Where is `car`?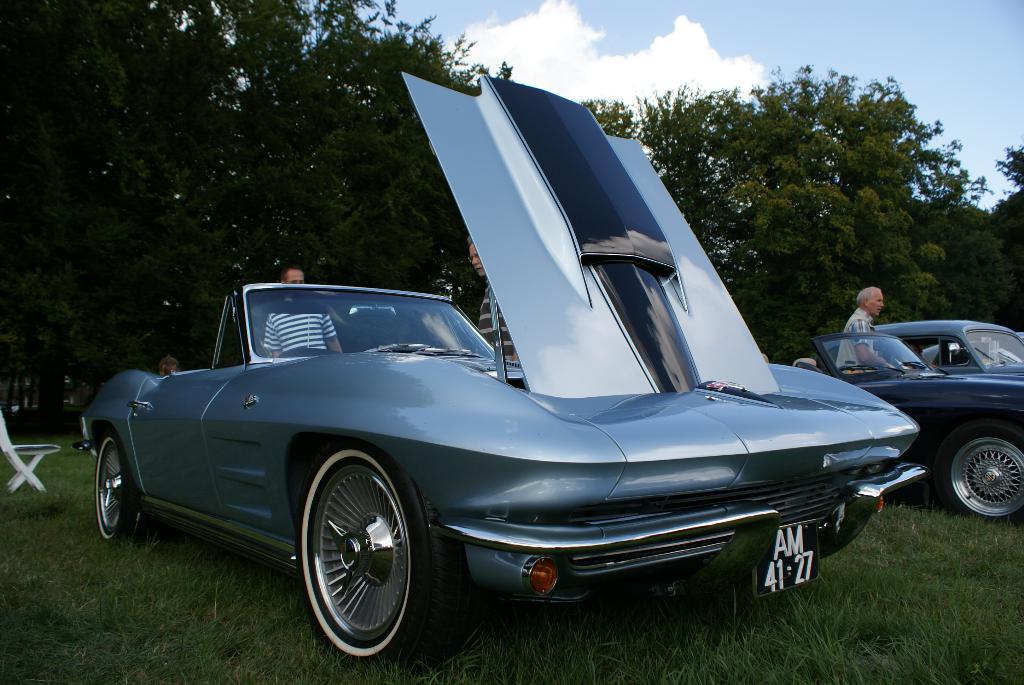
824,312,1023,376.
